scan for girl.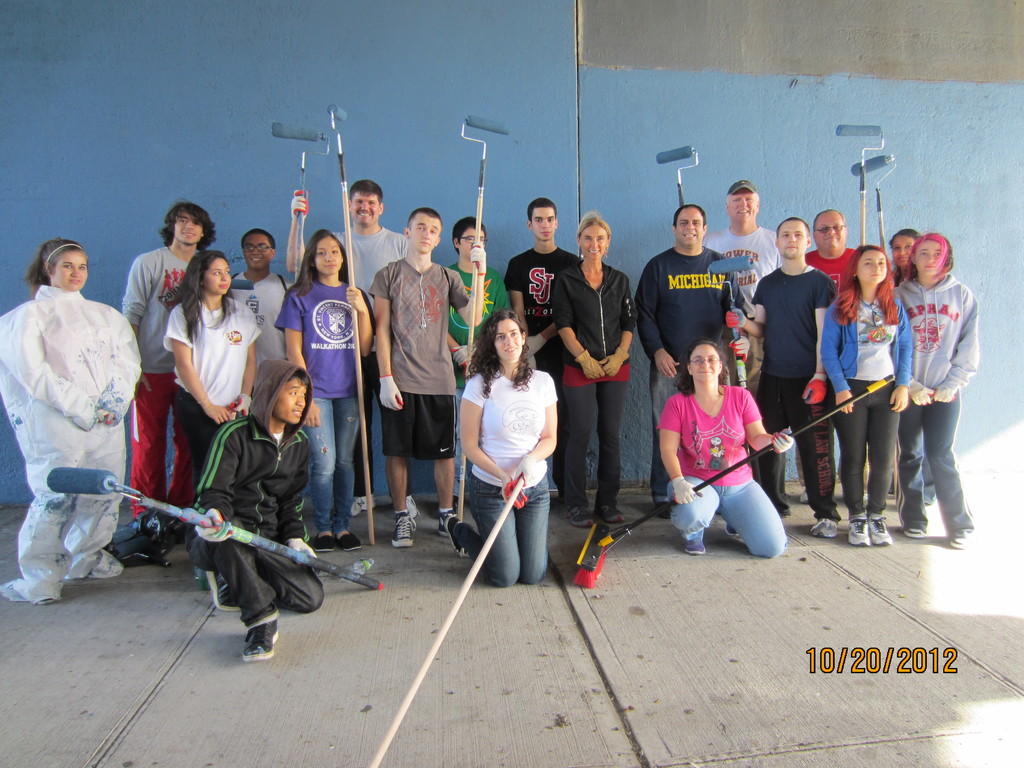
Scan result: 553, 212, 628, 525.
